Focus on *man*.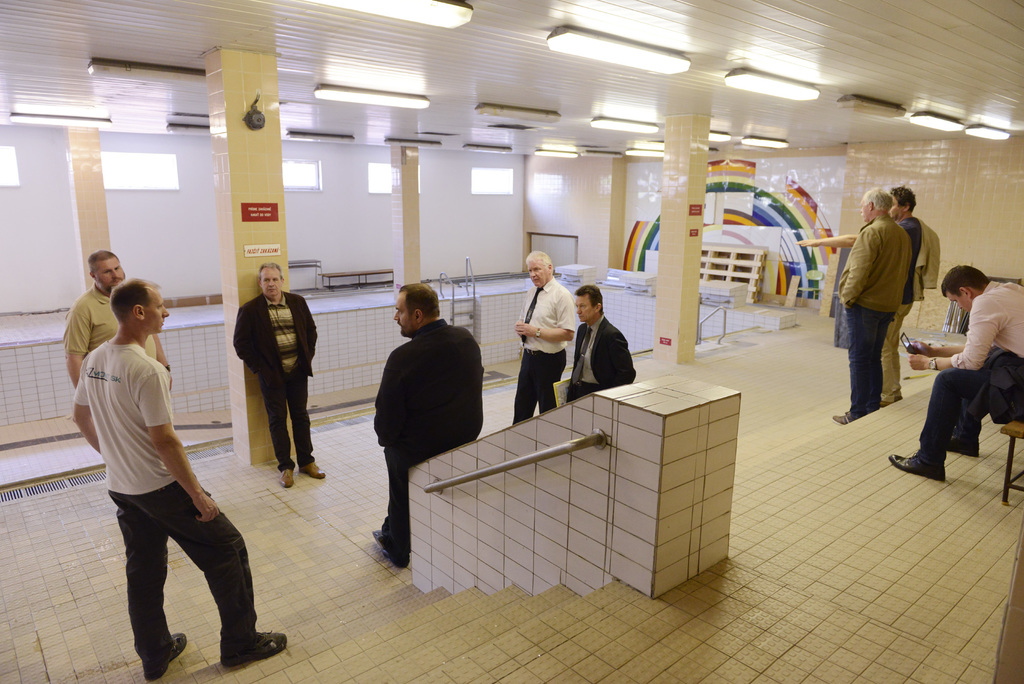
Focused at region(59, 242, 175, 405).
